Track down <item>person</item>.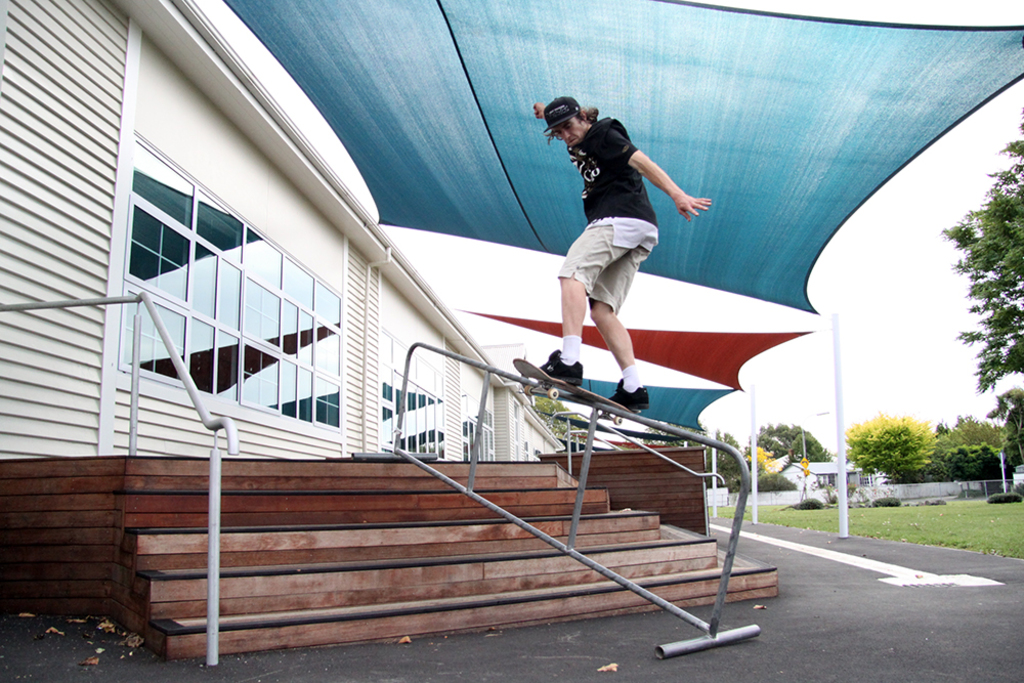
Tracked to <bbox>539, 91, 702, 405</bbox>.
